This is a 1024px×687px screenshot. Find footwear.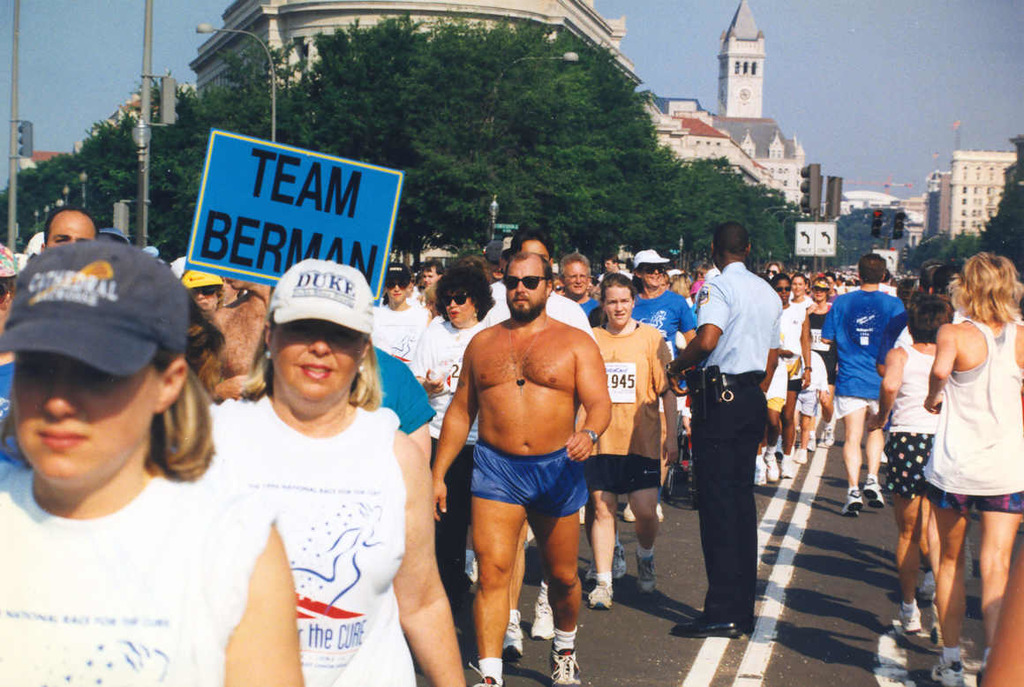
Bounding box: <region>670, 615, 740, 637</region>.
